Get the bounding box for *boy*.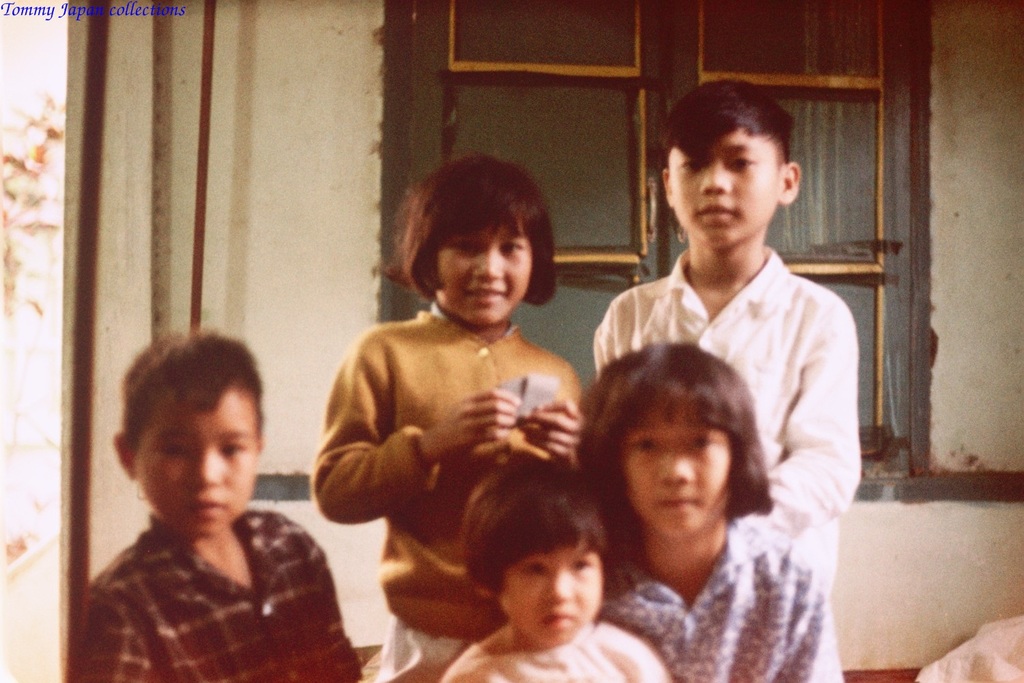
left=87, top=306, right=310, bottom=682.
